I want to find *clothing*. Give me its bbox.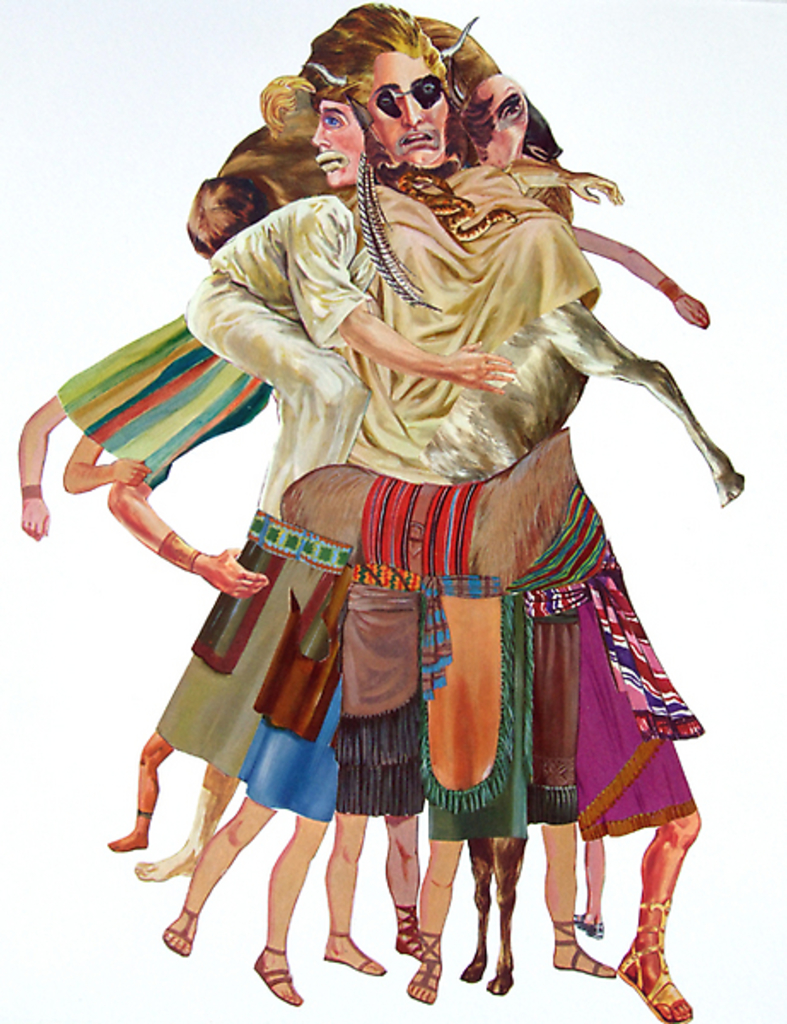
bbox=(50, 237, 398, 778).
